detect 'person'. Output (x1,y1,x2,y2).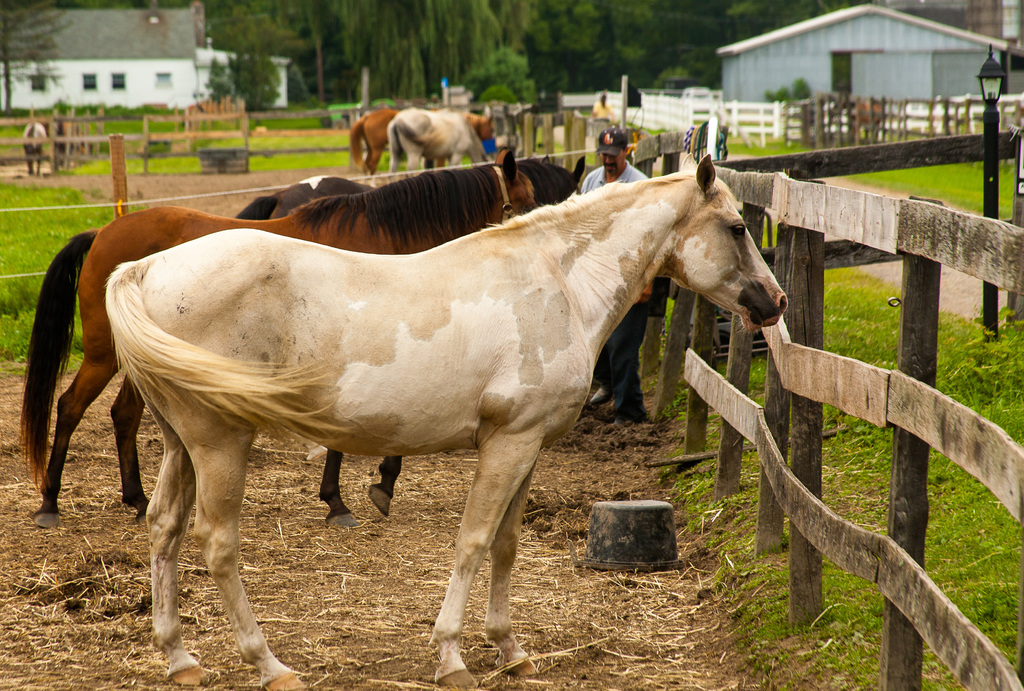
(589,91,627,131).
